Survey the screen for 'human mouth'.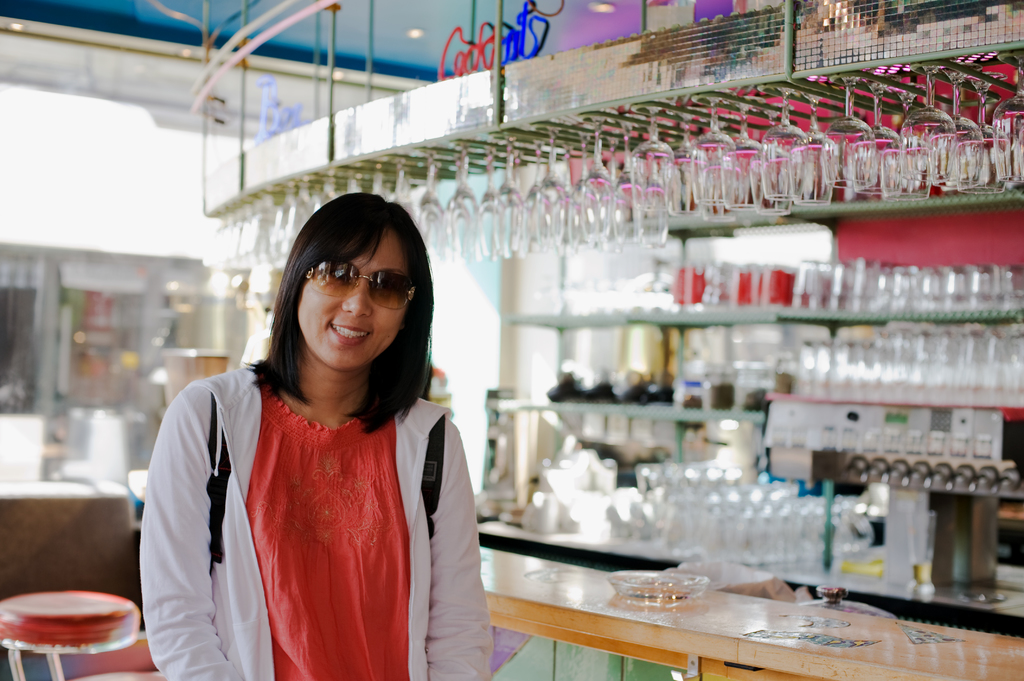
Survey found: [x1=332, y1=322, x2=370, y2=346].
